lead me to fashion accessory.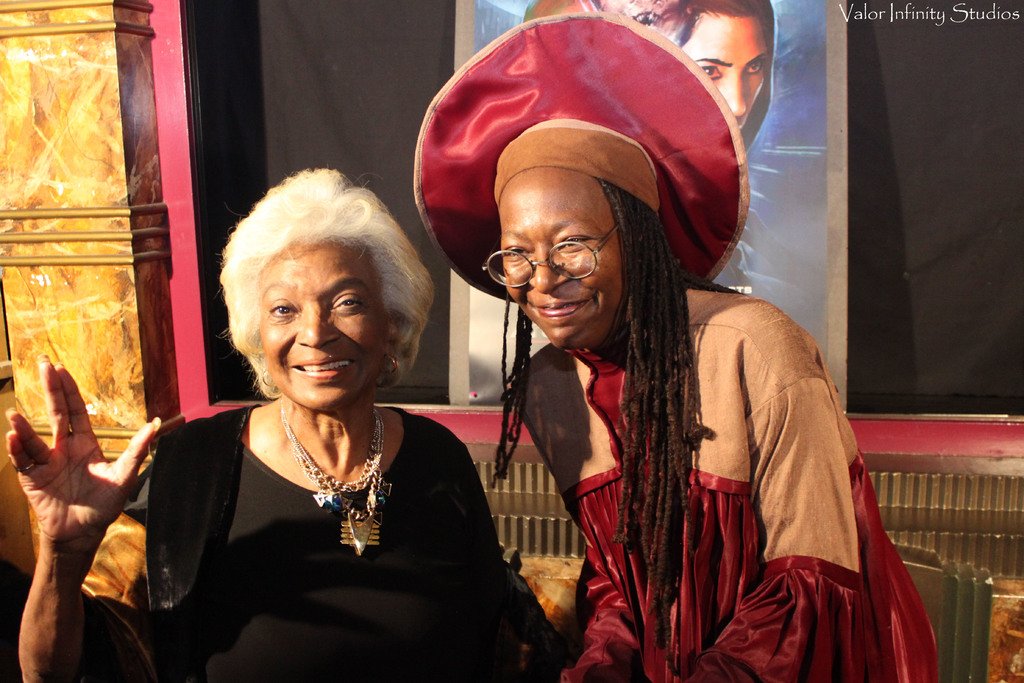
Lead to 378, 354, 396, 388.
